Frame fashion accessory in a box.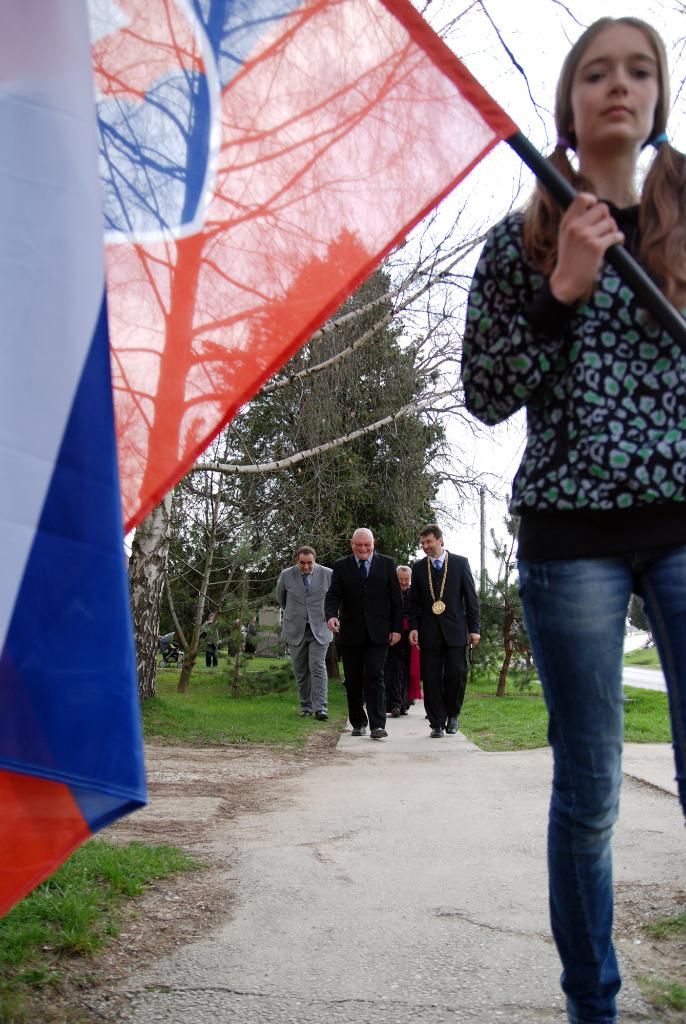
(371,726,388,739).
